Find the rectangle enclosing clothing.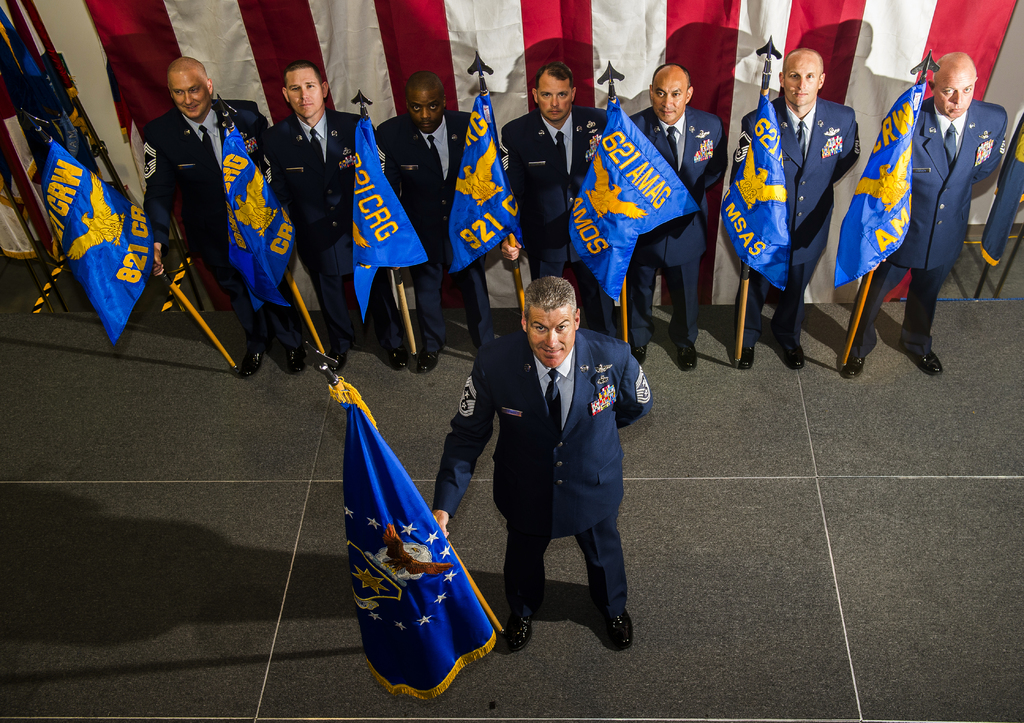
select_region(262, 104, 390, 340).
